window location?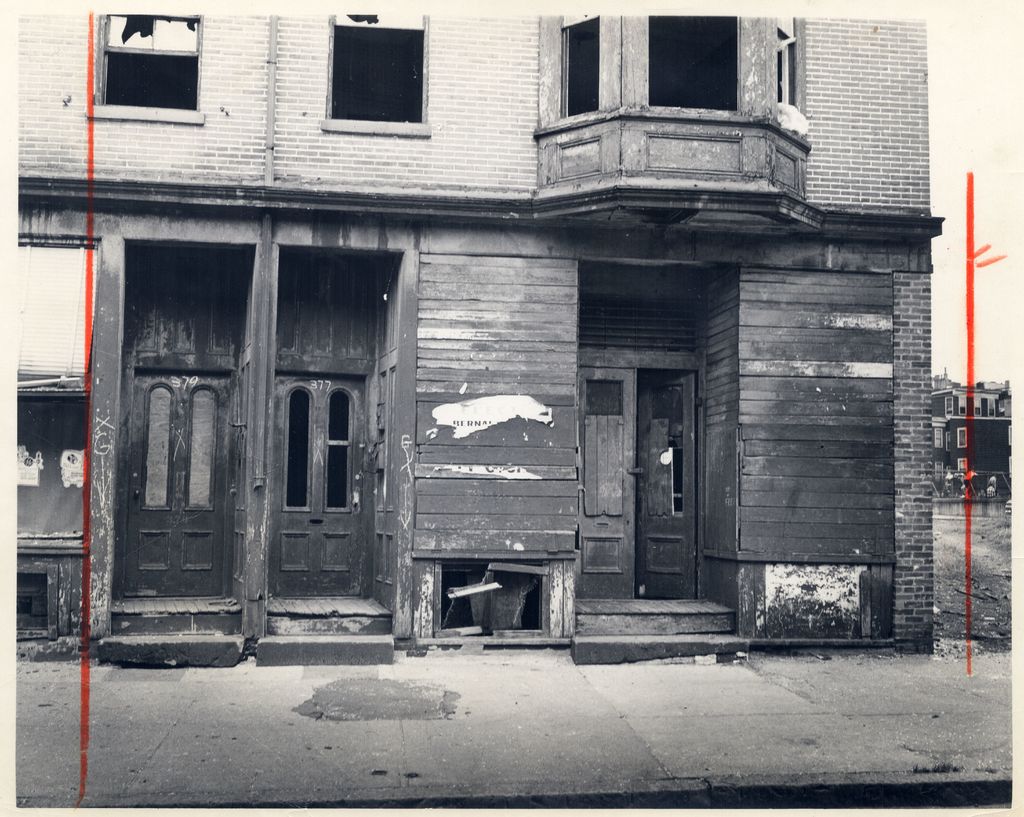
crop(314, 11, 428, 124)
